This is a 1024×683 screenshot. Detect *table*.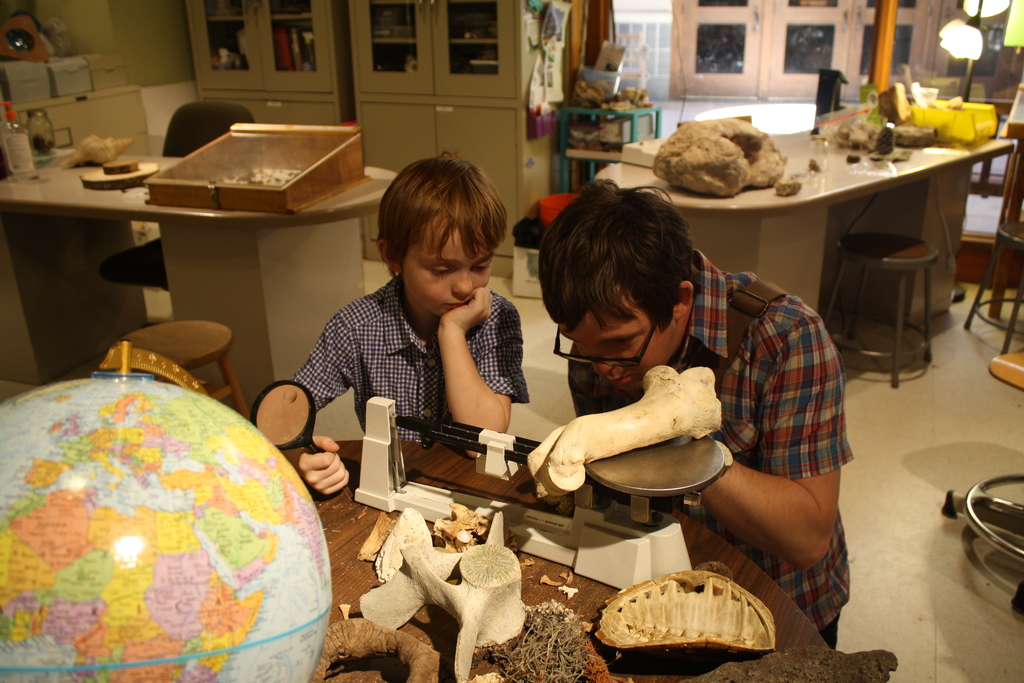
591/124/1017/331.
